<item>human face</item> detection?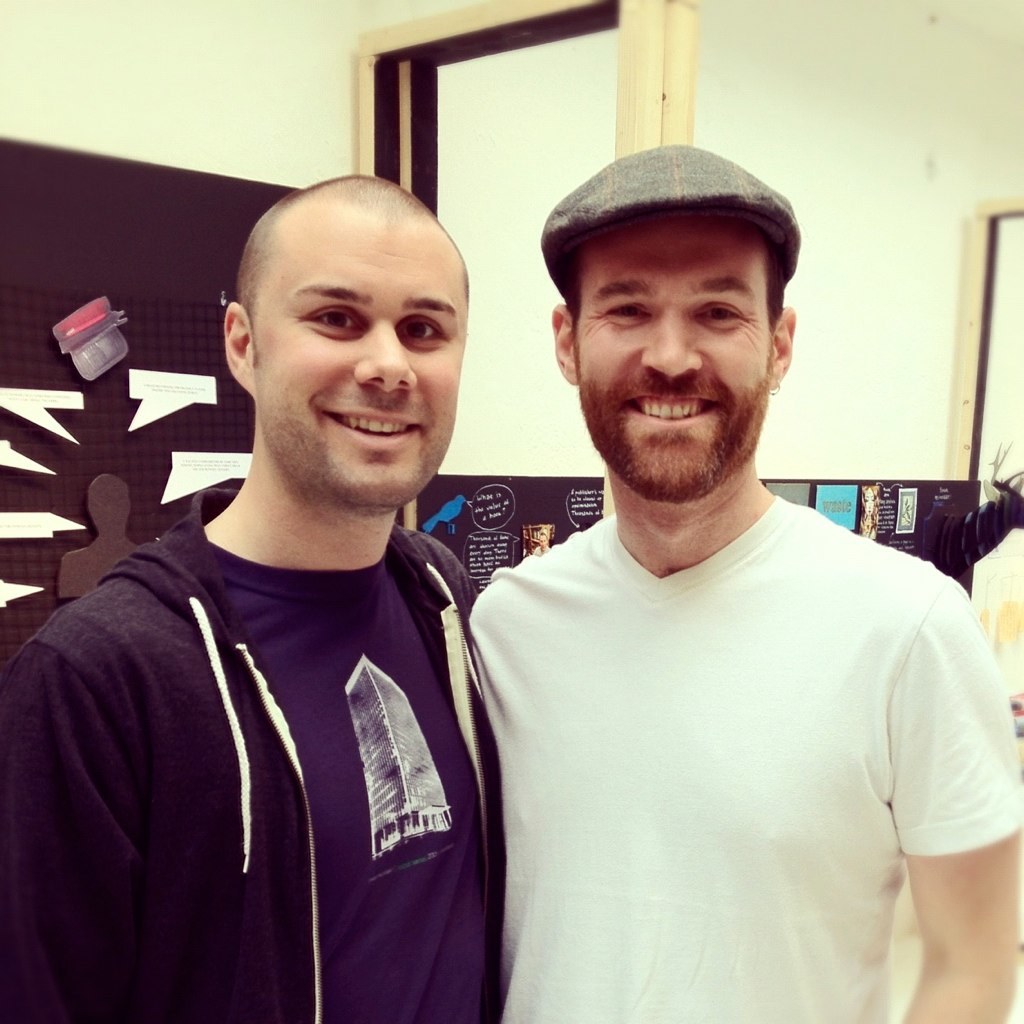
rect(580, 213, 786, 501)
